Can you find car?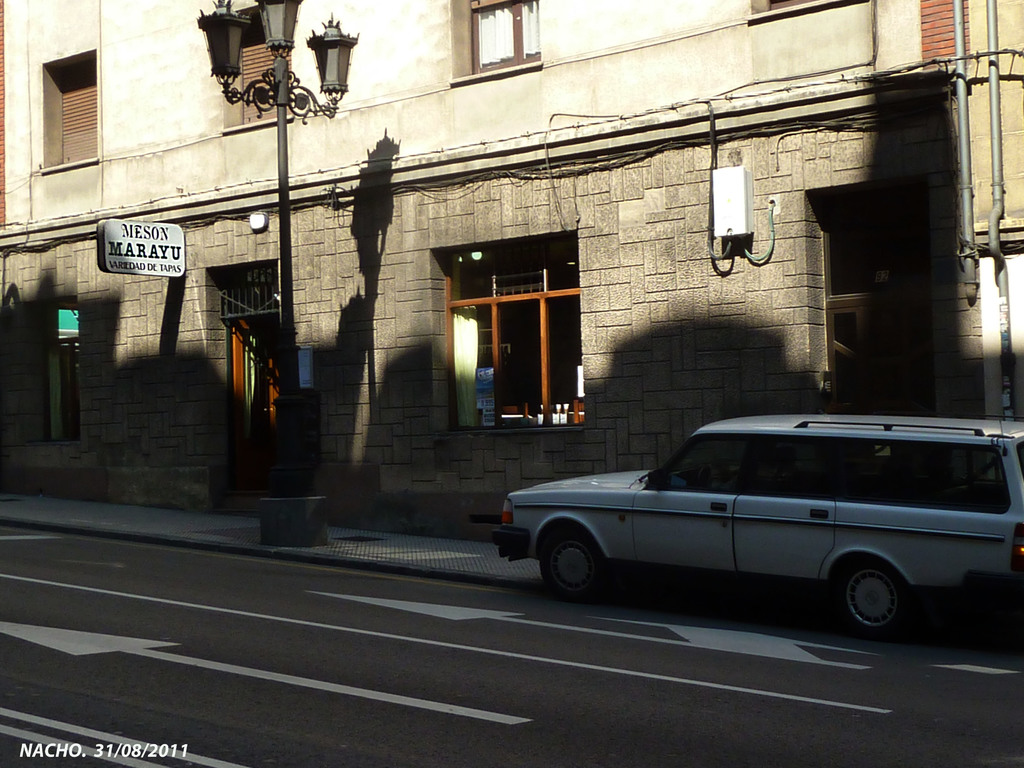
Yes, bounding box: select_region(492, 414, 1023, 643).
